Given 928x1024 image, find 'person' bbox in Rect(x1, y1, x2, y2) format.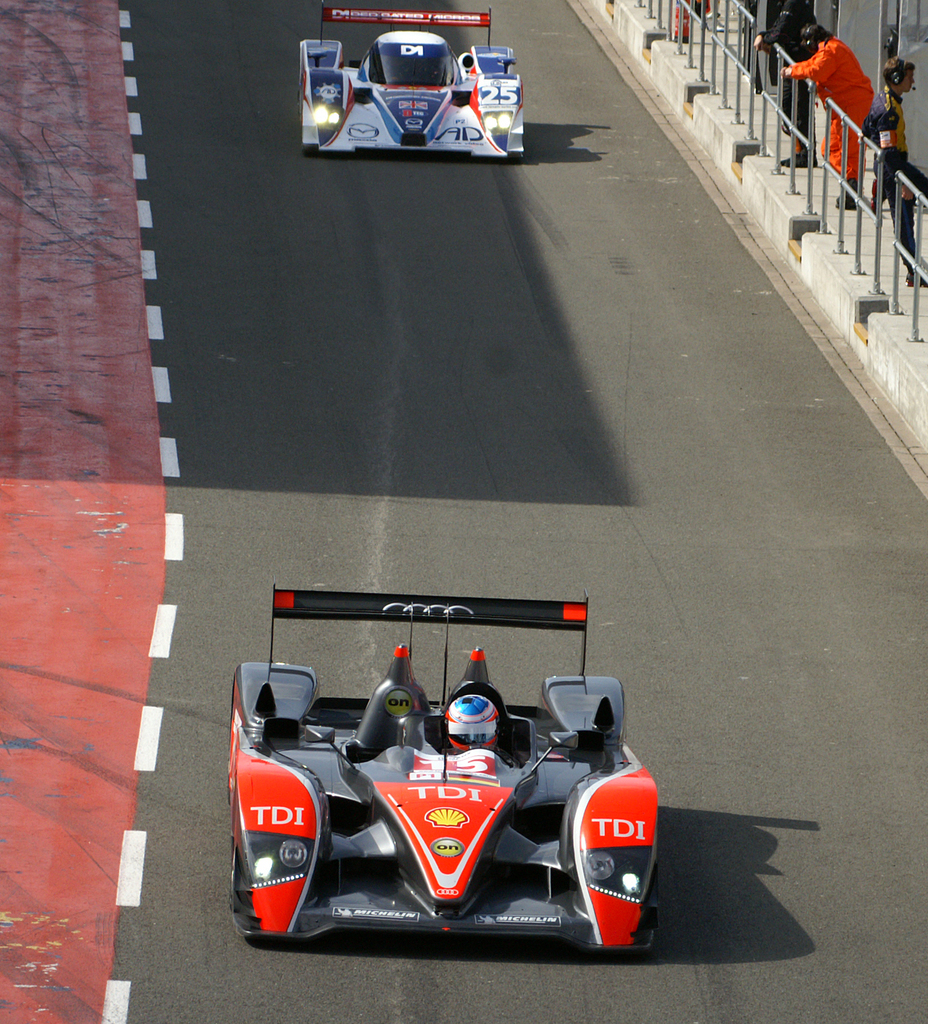
Rect(746, 0, 813, 162).
